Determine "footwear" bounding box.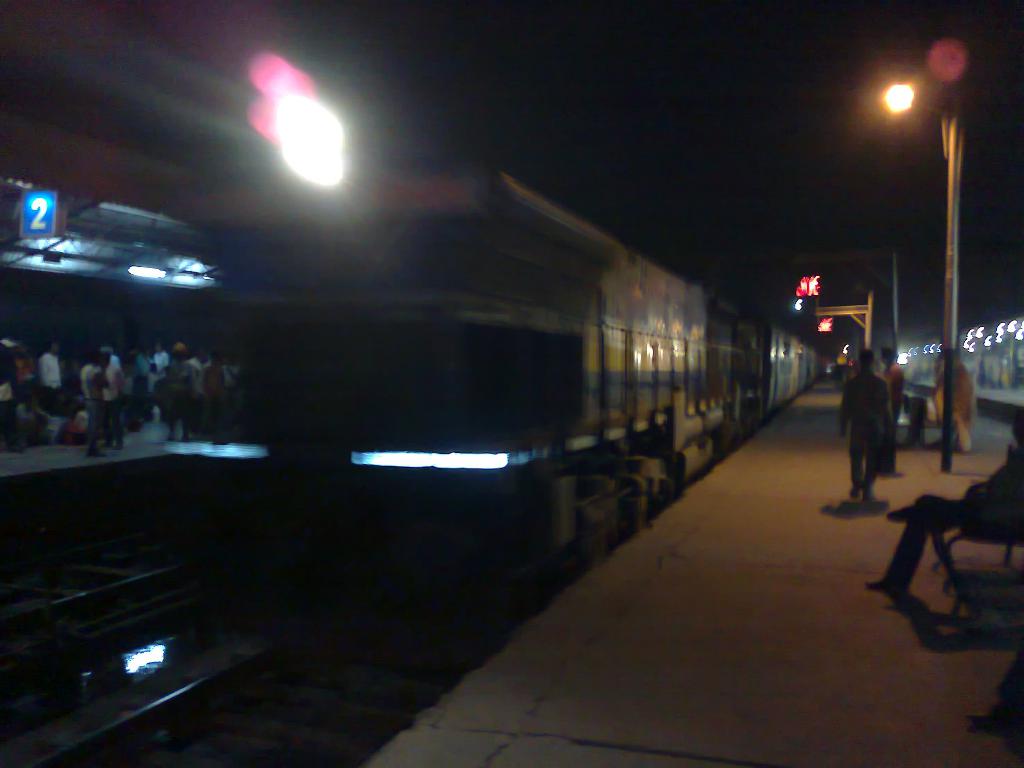
Determined: [879,468,903,476].
